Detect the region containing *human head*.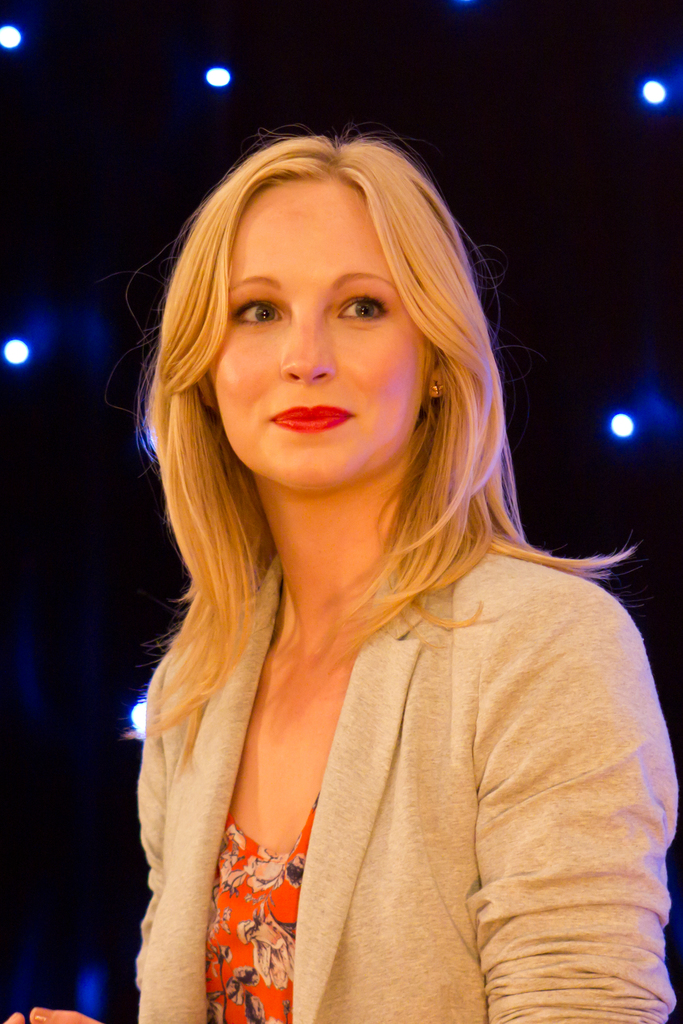
{"left": 127, "top": 120, "right": 509, "bottom": 498}.
